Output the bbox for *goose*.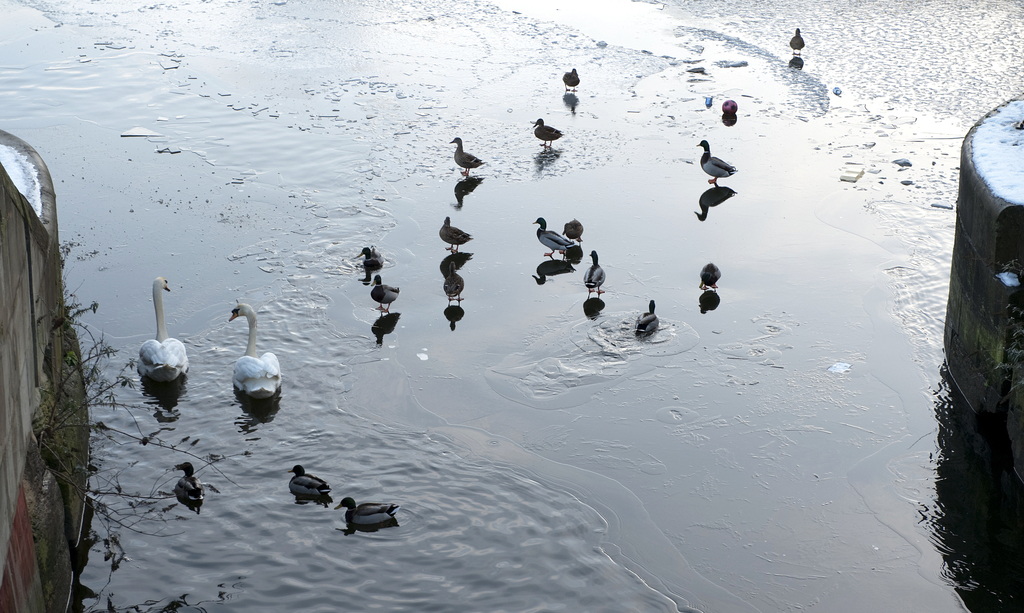
374, 269, 404, 315.
